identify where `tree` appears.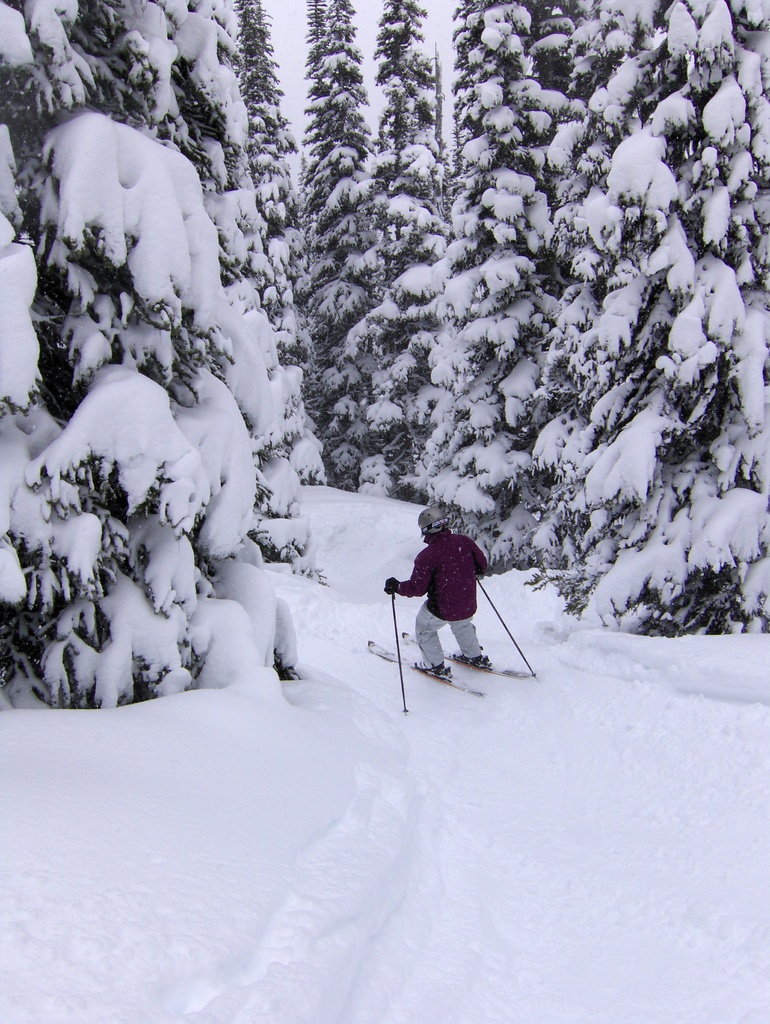
Appears at {"left": 0, "top": 0, "right": 309, "bottom": 690}.
